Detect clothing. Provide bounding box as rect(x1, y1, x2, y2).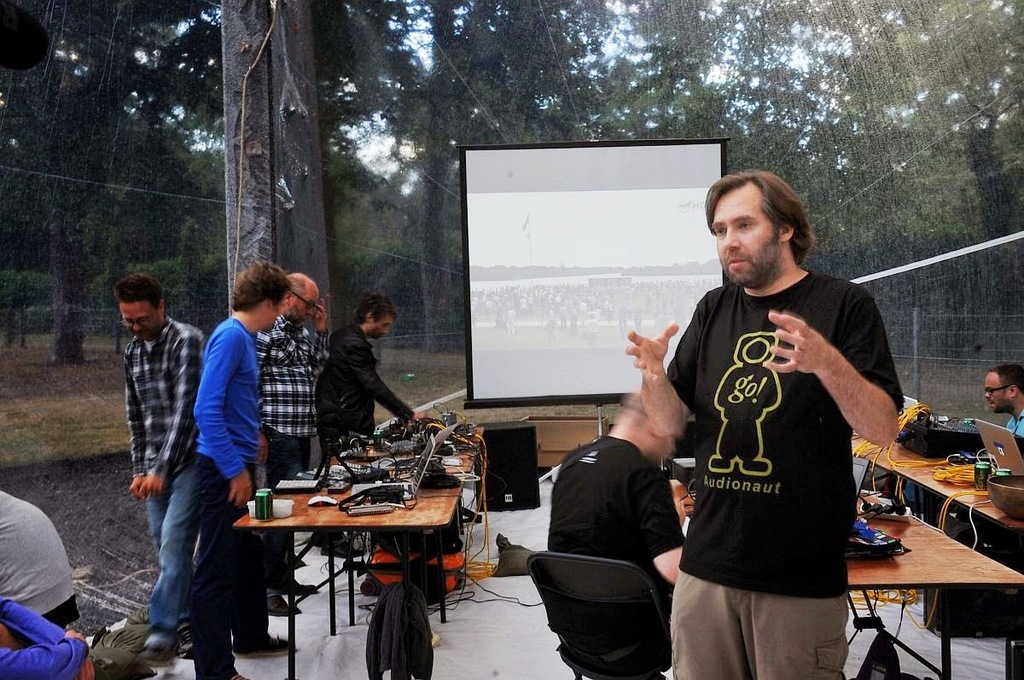
rect(548, 433, 662, 644).
